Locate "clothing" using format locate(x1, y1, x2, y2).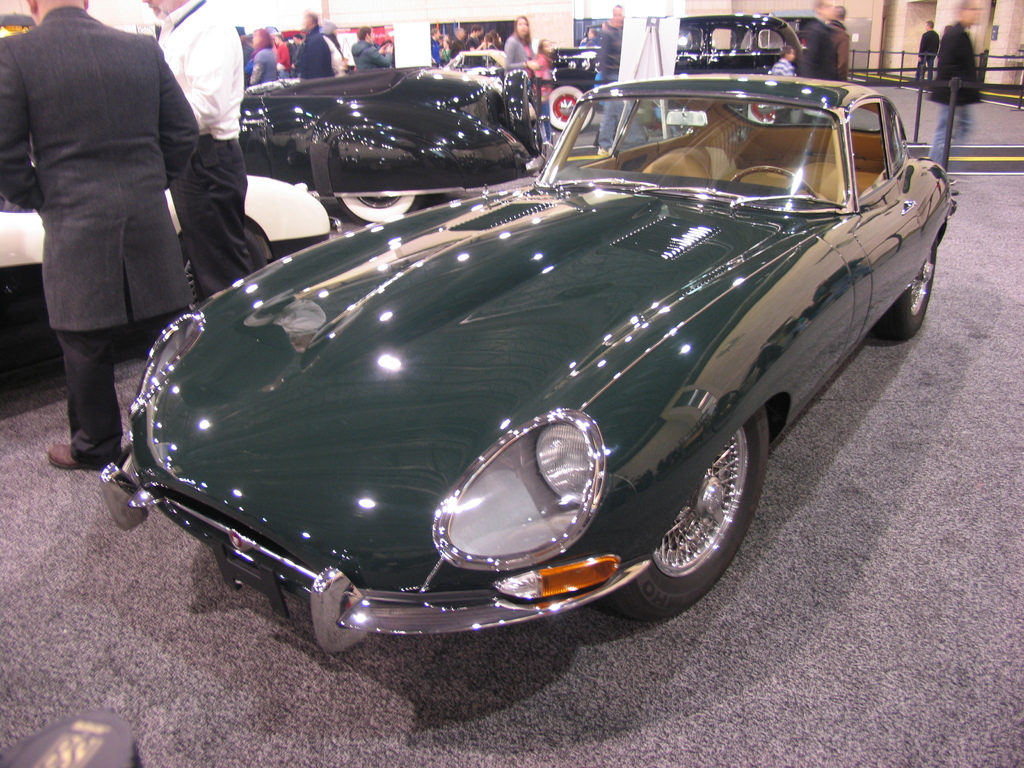
locate(274, 42, 290, 77).
